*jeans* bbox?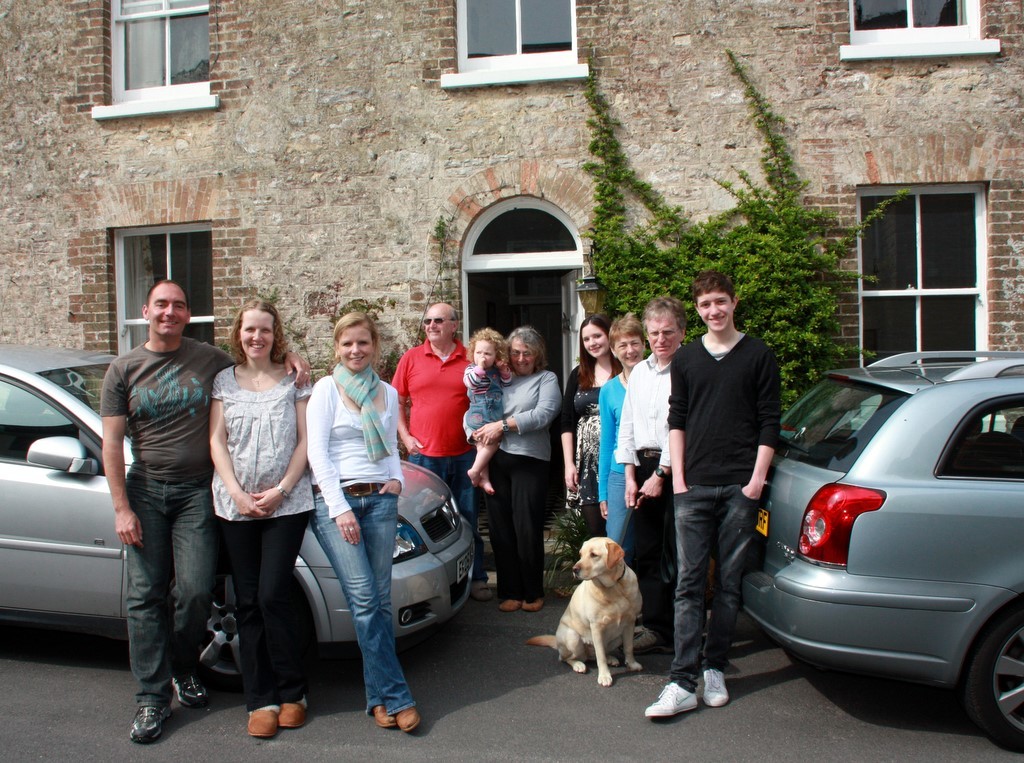
<region>308, 494, 414, 711</region>
